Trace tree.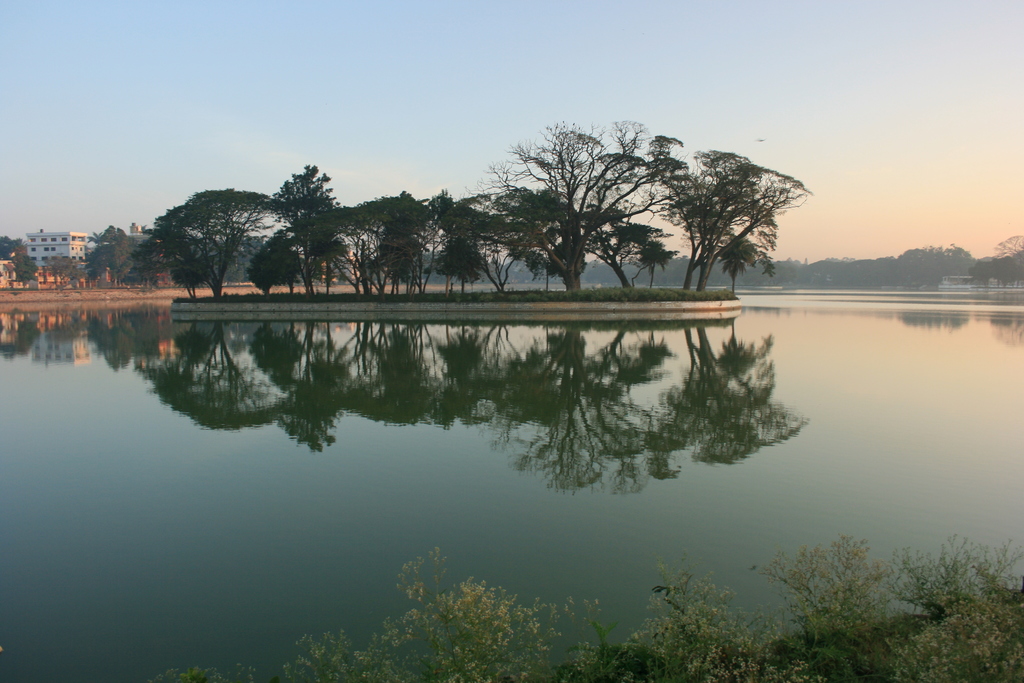
Traced to locate(939, 242, 975, 276).
